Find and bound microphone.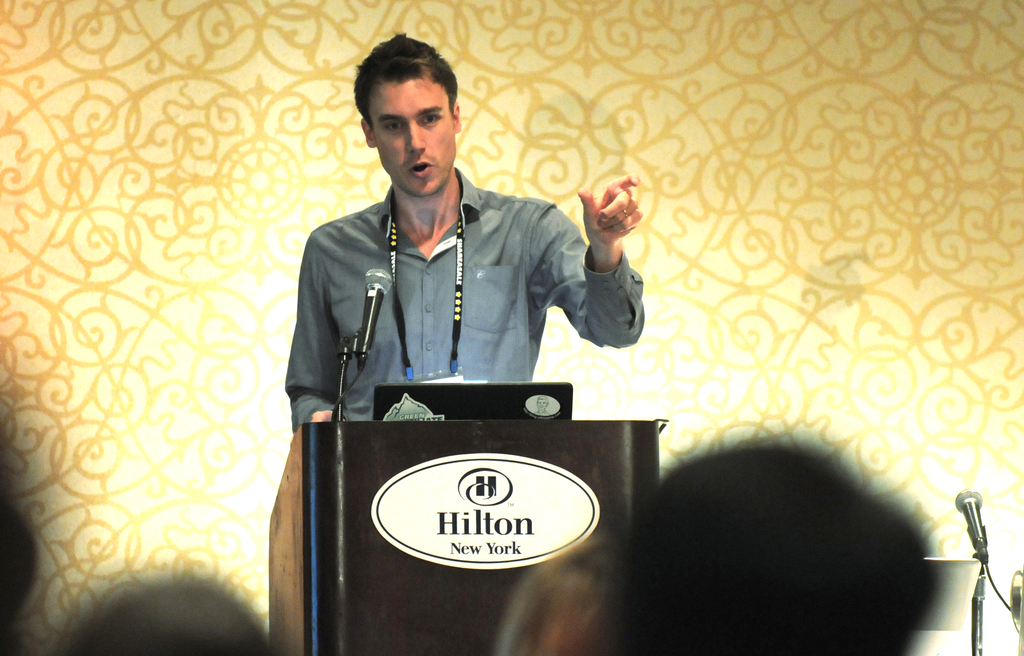
Bound: {"left": 359, "top": 268, "right": 392, "bottom": 354}.
